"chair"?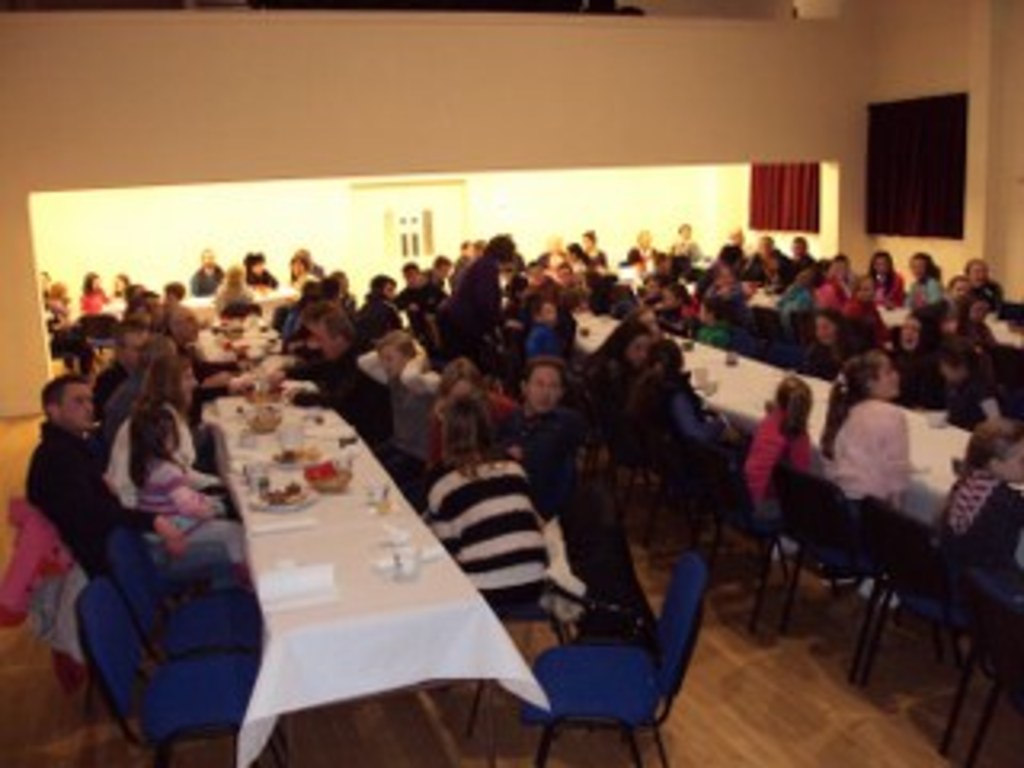
(771,470,918,672)
